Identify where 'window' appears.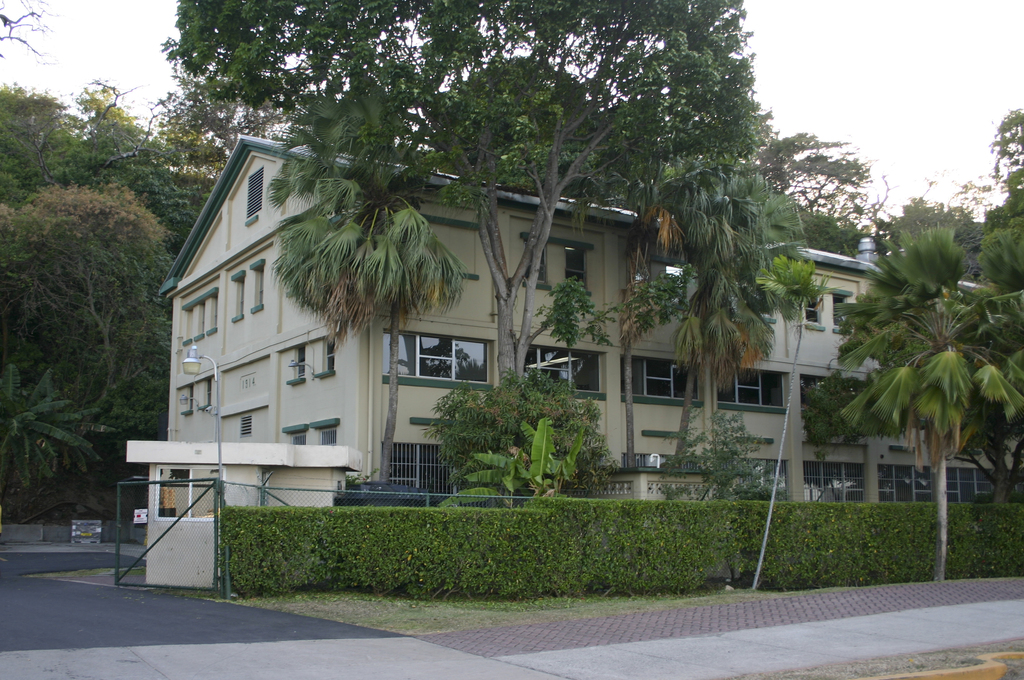
Appears at [286,343,310,387].
